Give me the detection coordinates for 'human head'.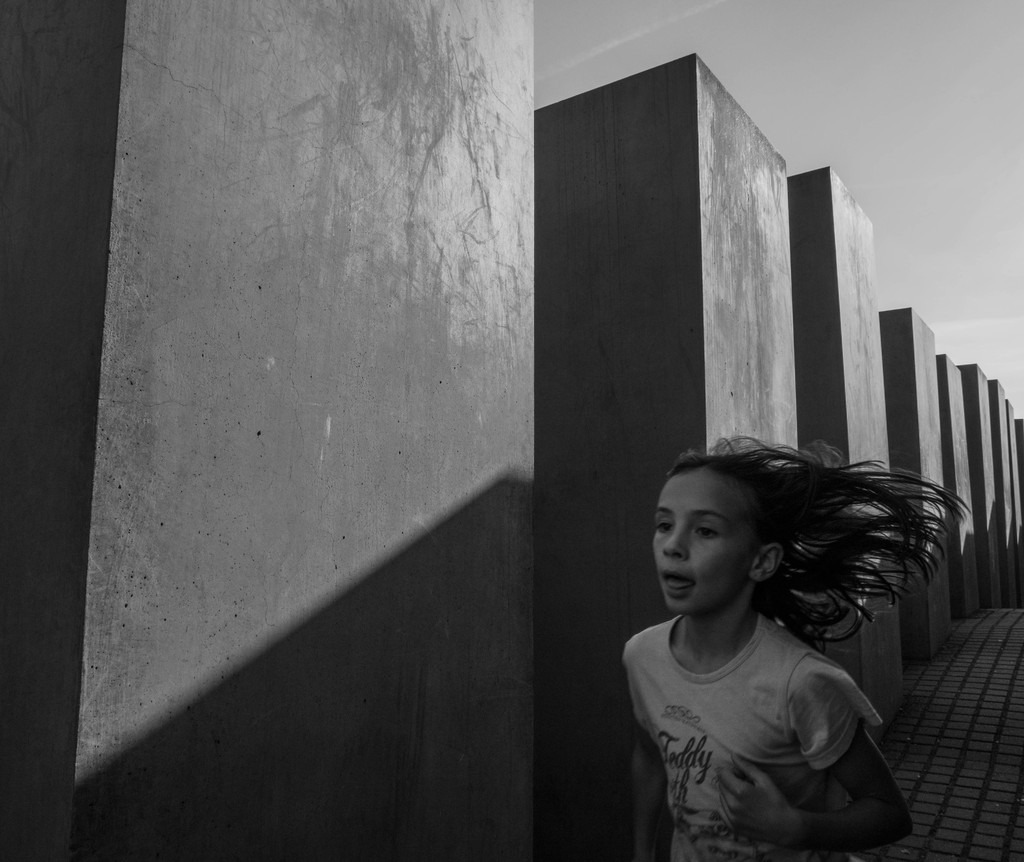
[671, 469, 765, 608].
